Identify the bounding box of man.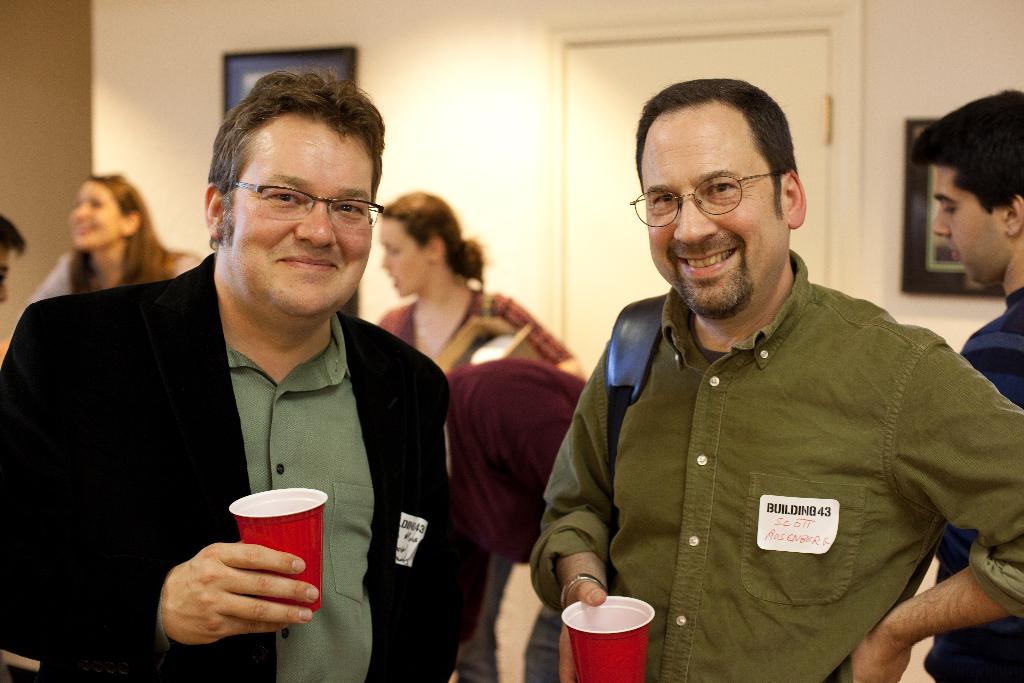
(x1=910, y1=87, x2=1022, y2=682).
